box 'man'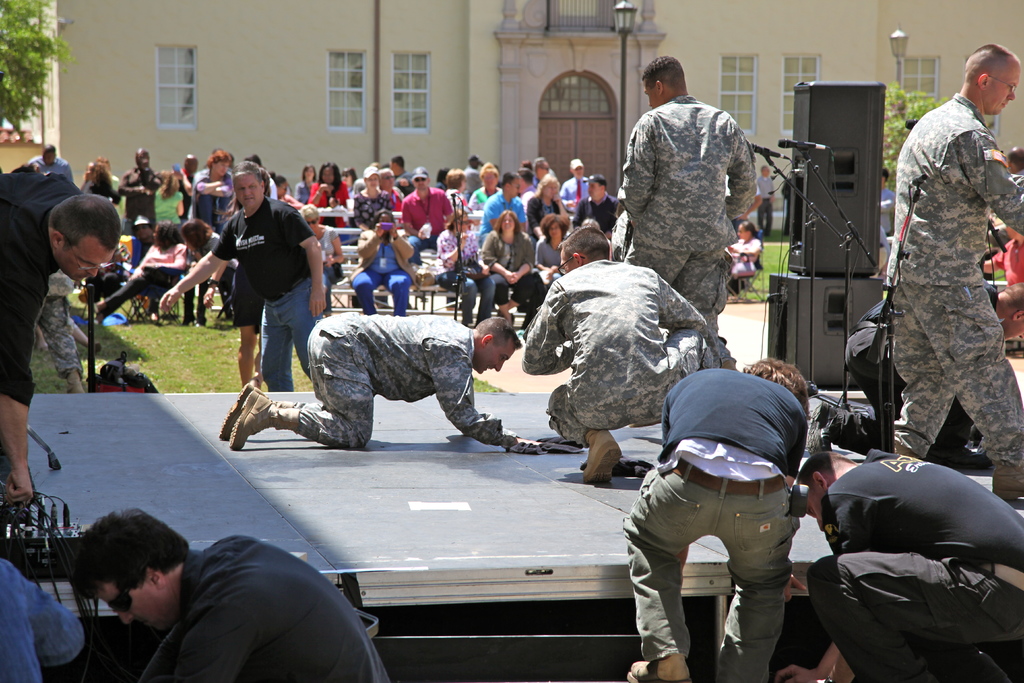
rect(618, 354, 810, 682)
